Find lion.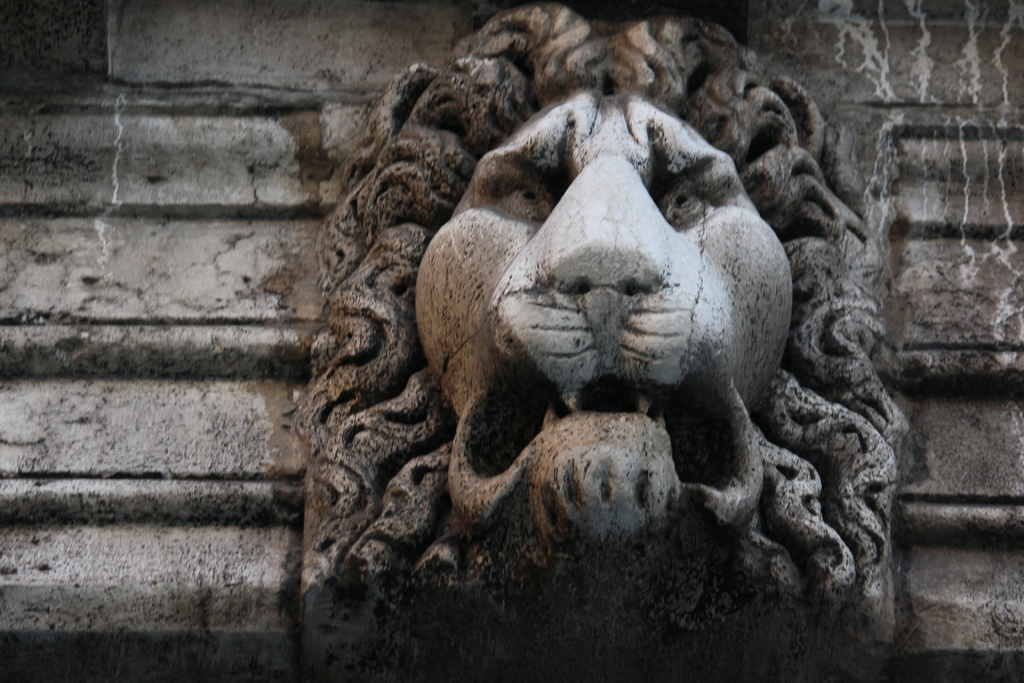
box=[299, 0, 892, 647].
